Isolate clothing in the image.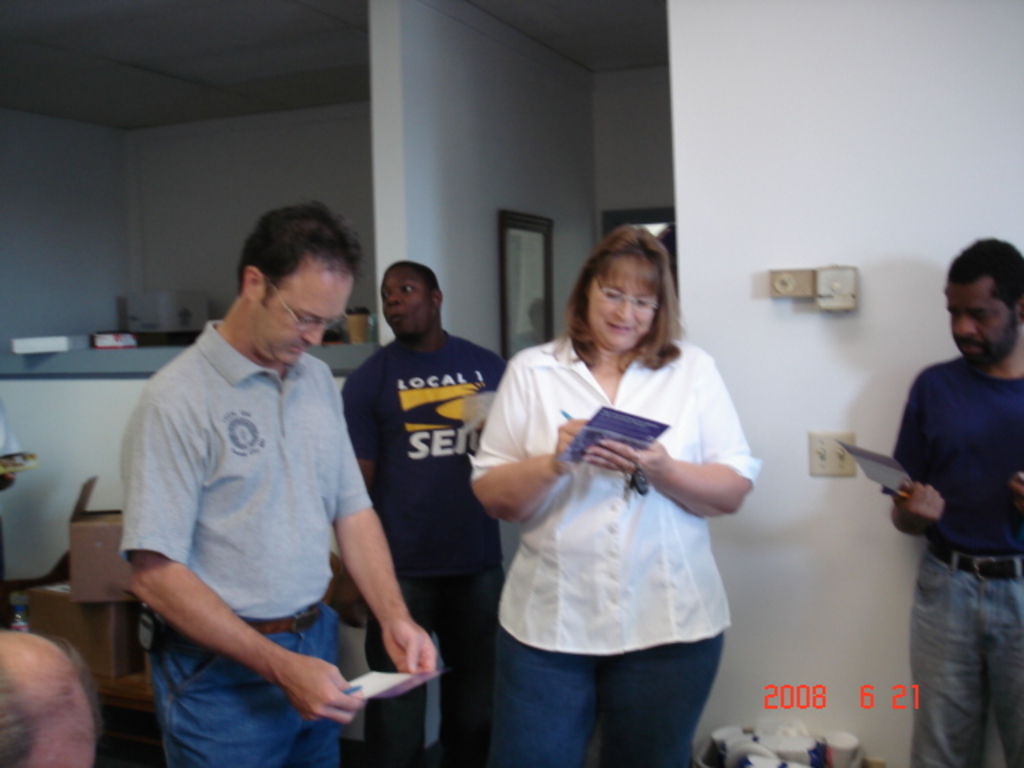
Isolated region: [left=882, top=358, right=1022, bottom=766].
